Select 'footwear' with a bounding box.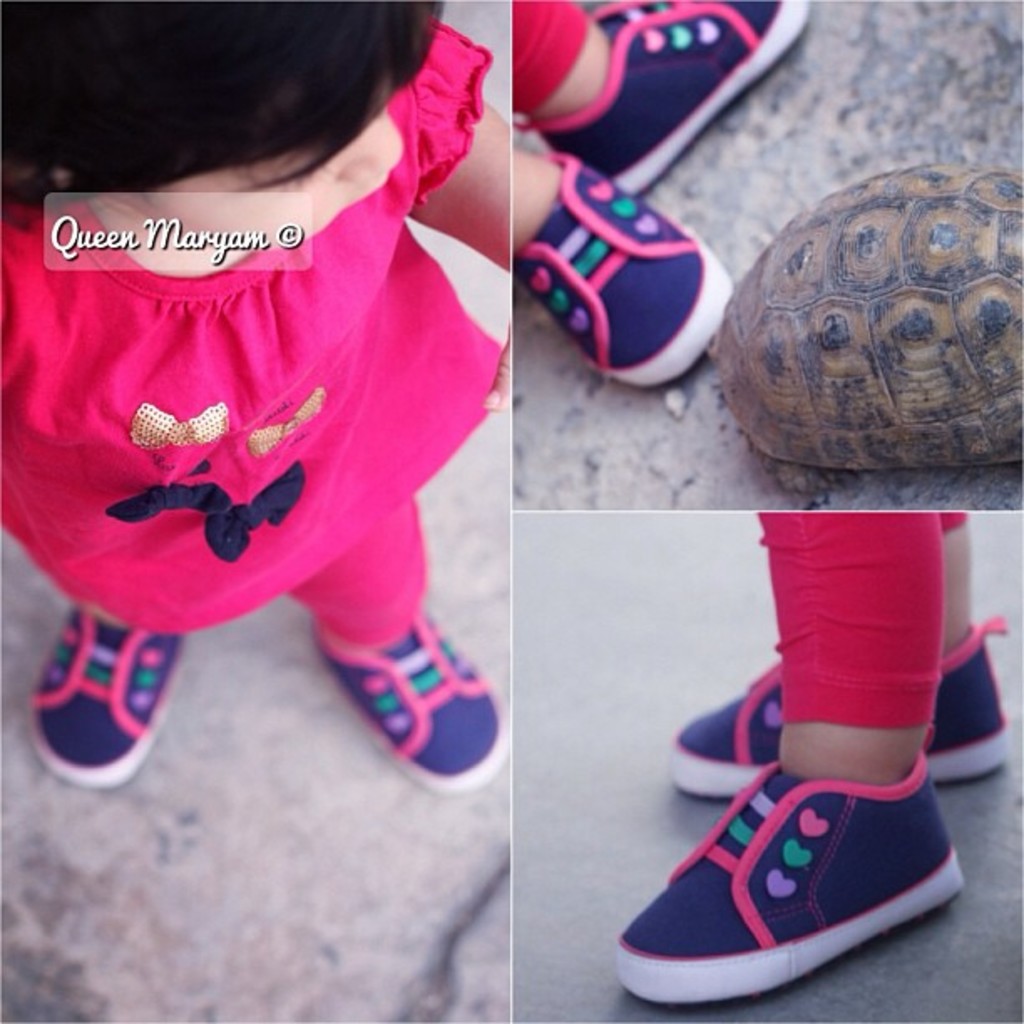
select_region(664, 617, 1022, 795).
